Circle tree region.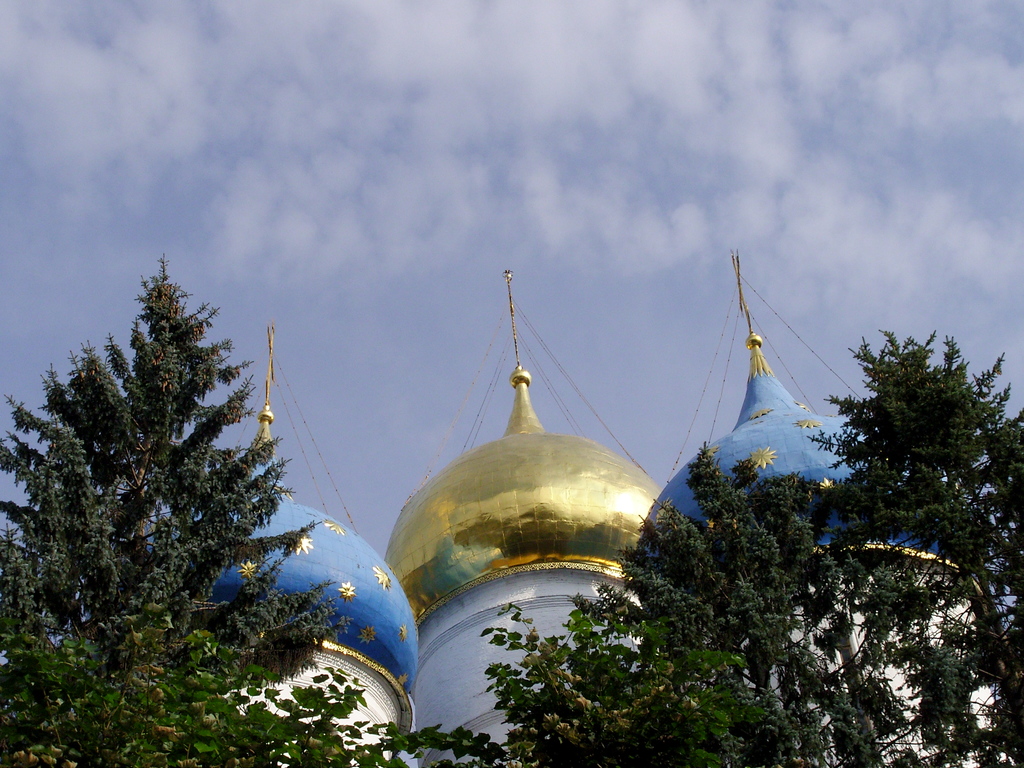
Region: detection(386, 443, 837, 767).
